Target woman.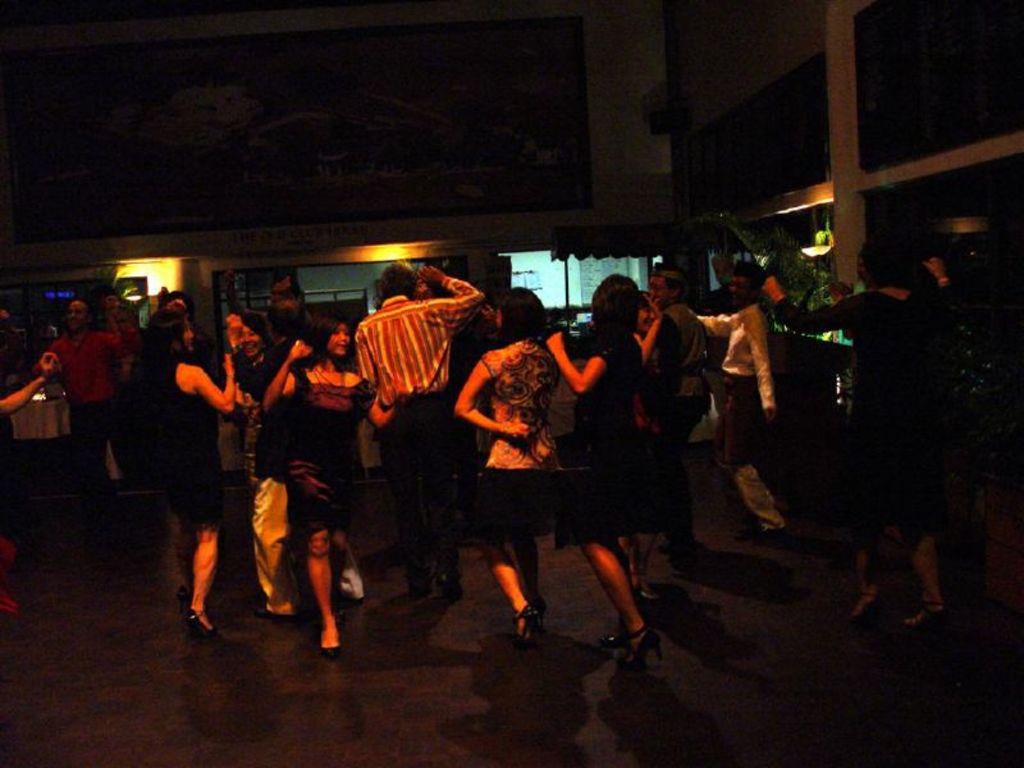
Target region: {"left": 262, "top": 314, "right": 401, "bottom": 659}.
